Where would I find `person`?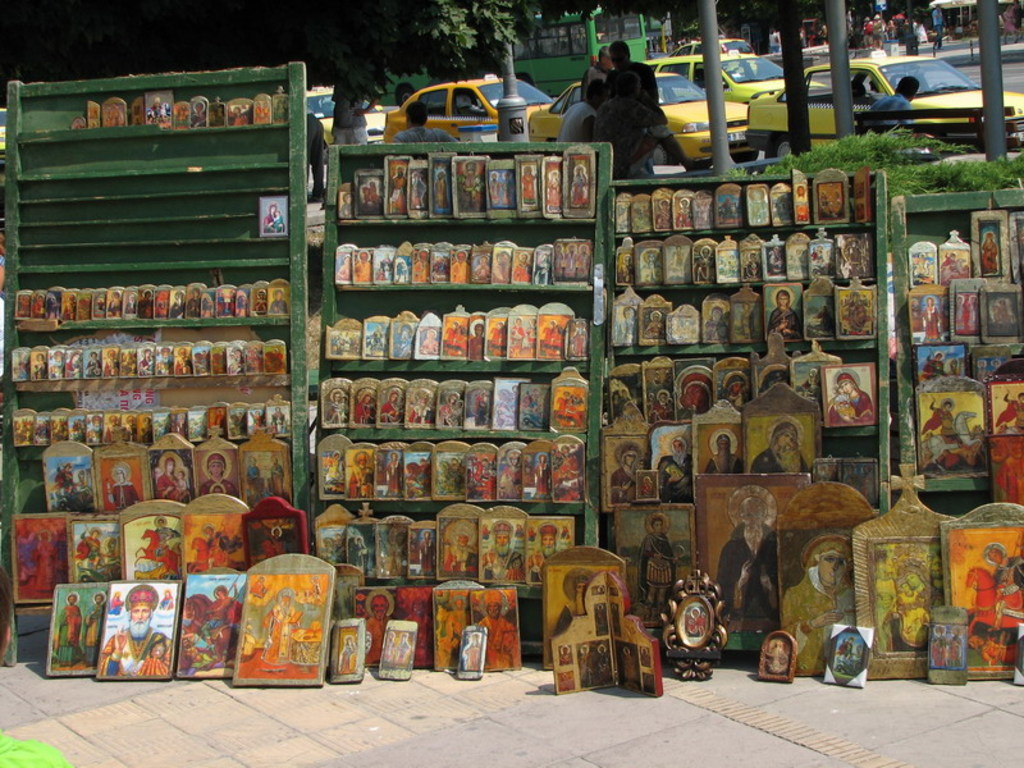
At pyautogui.locateOnScreen(55, 586, 86, 669).
